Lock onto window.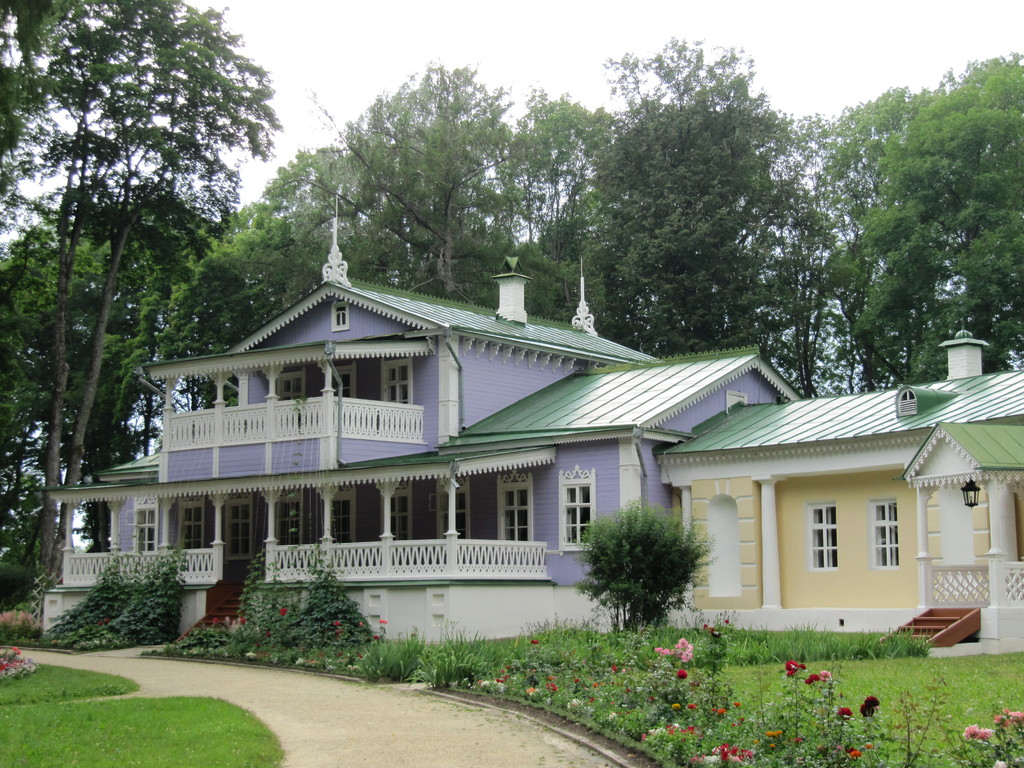
Locked: 439:493:469:538.
